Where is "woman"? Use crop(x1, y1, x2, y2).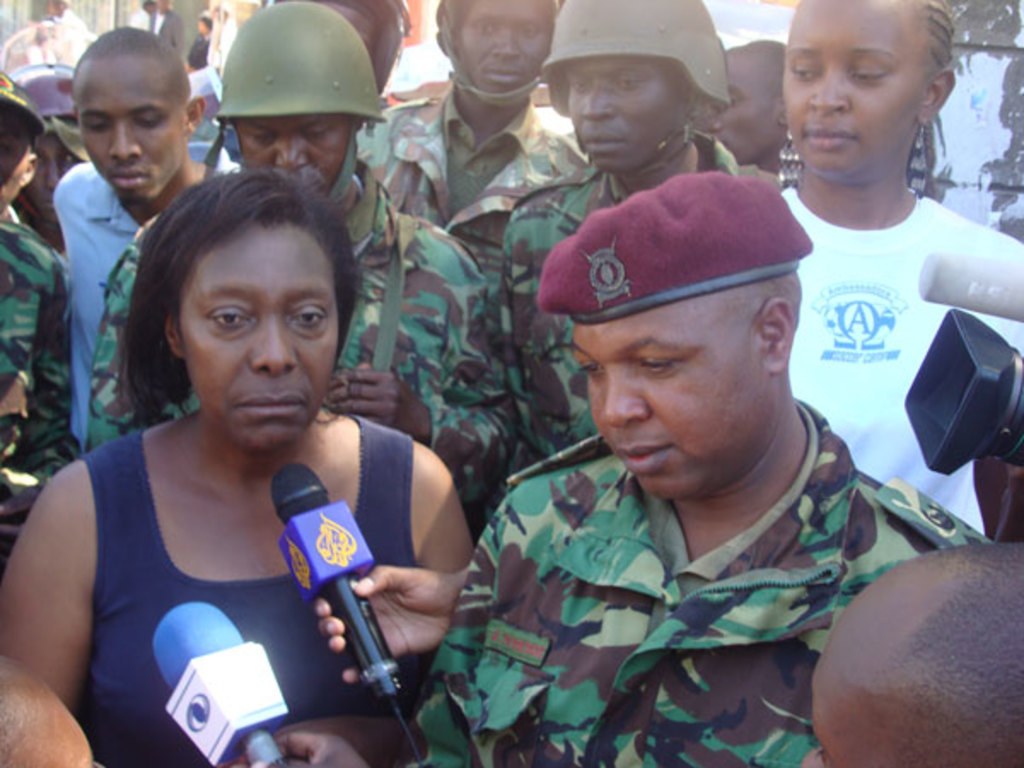
crop(27, 123, 476, 767).
